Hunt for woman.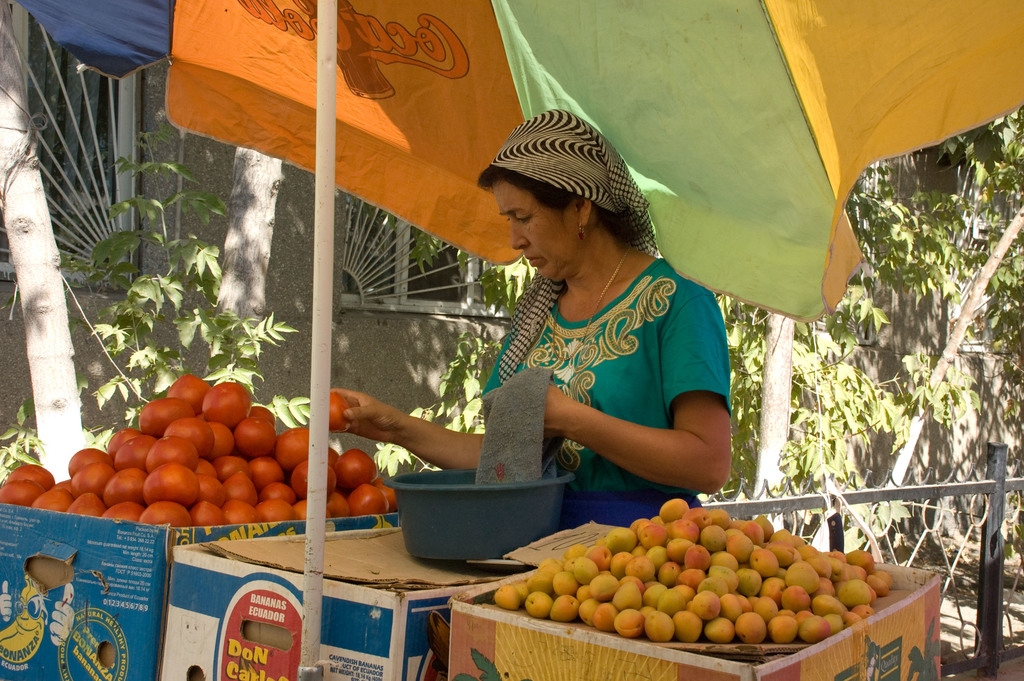
Hunted down at locate(324, 110, 730, 507).
